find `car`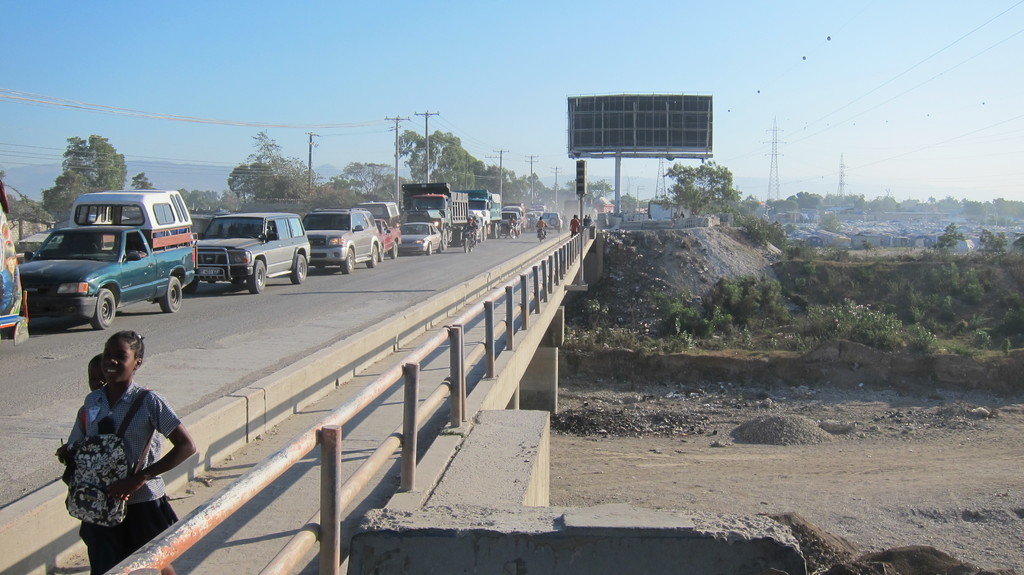
[left=378, top=219, right=401, bottom=259]
